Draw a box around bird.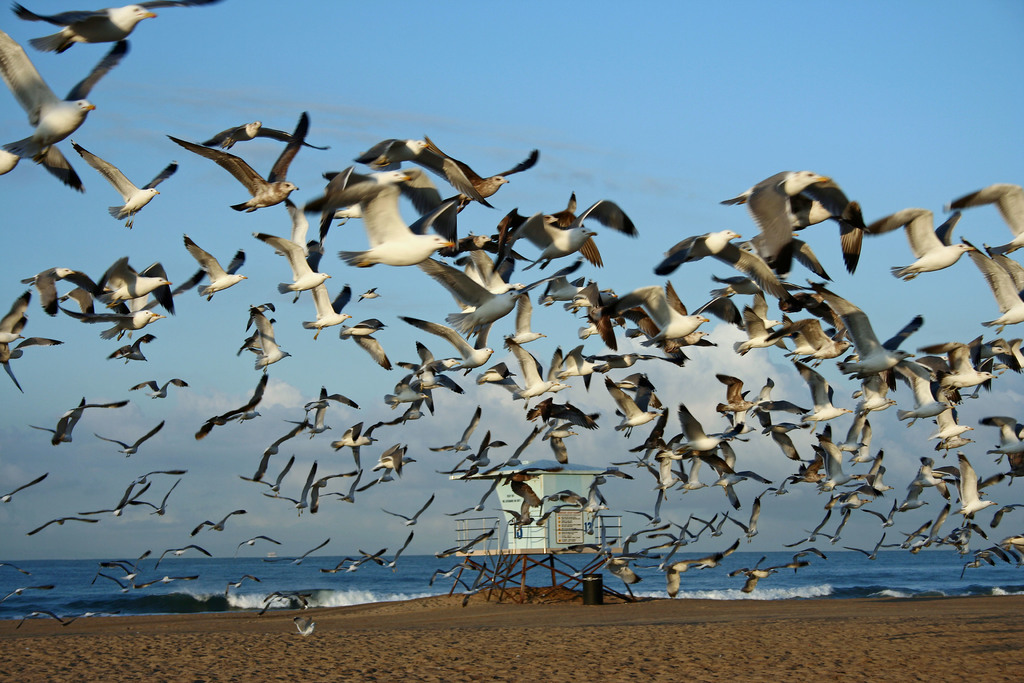
x1=57 y1=390 x2=129 y2=435.
